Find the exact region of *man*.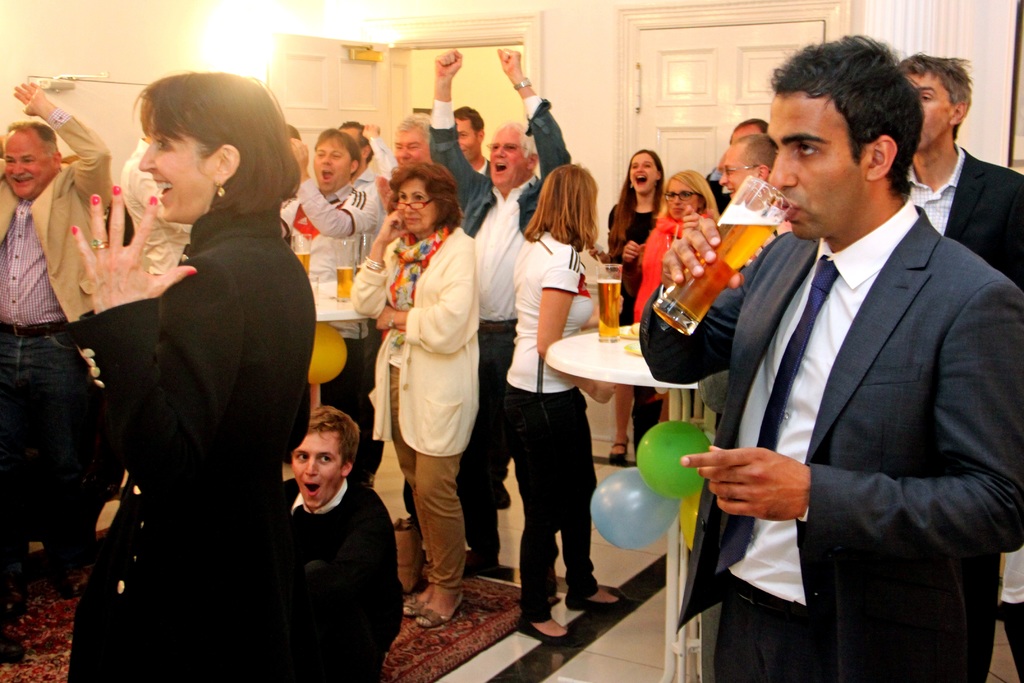
Exact region: [x1=449, y1=105, x2=490, y2=177].
